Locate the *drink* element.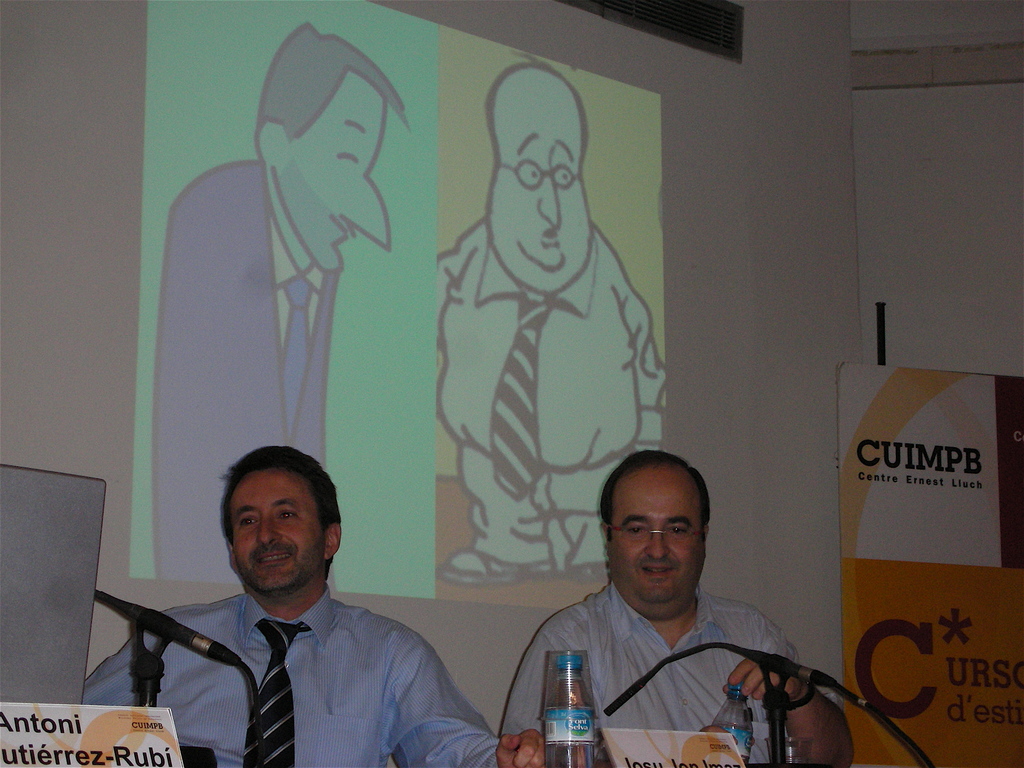
Element bbox: select_region(544, 652, 601, 767).
